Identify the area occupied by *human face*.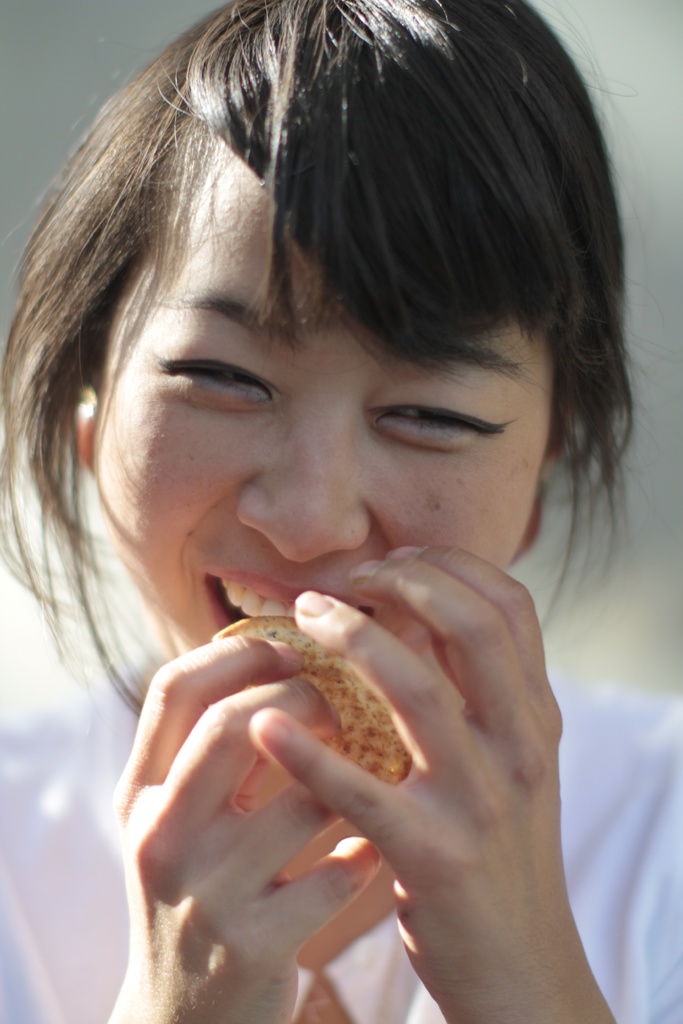
Area: left=95, top=145, right=543, bottom=652.
